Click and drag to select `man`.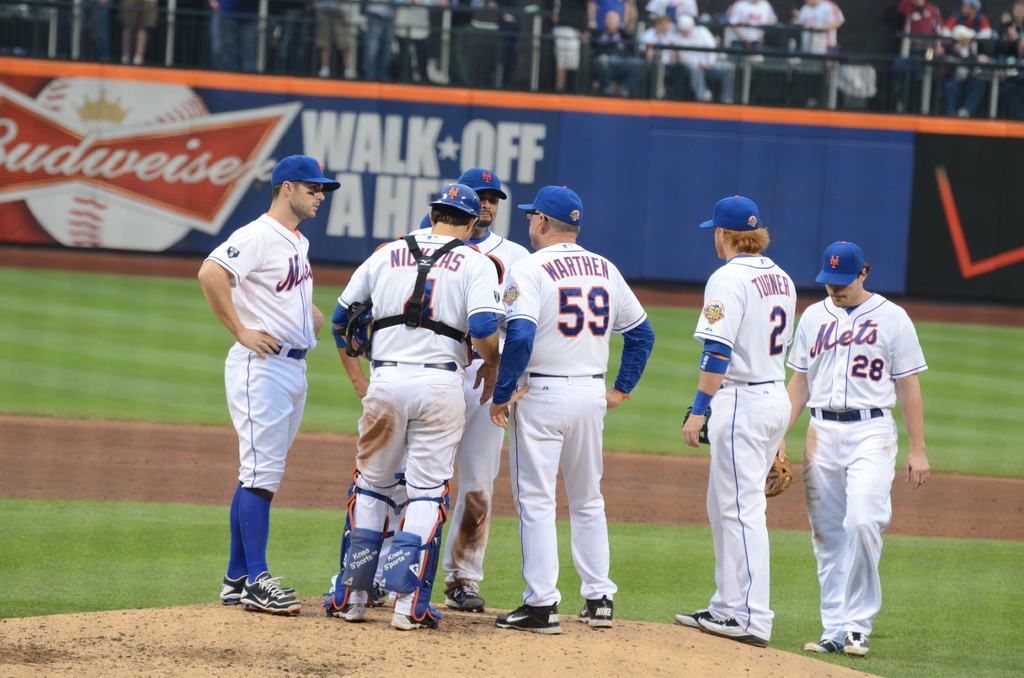
Selection: detection(784, 232, 932, 656).
